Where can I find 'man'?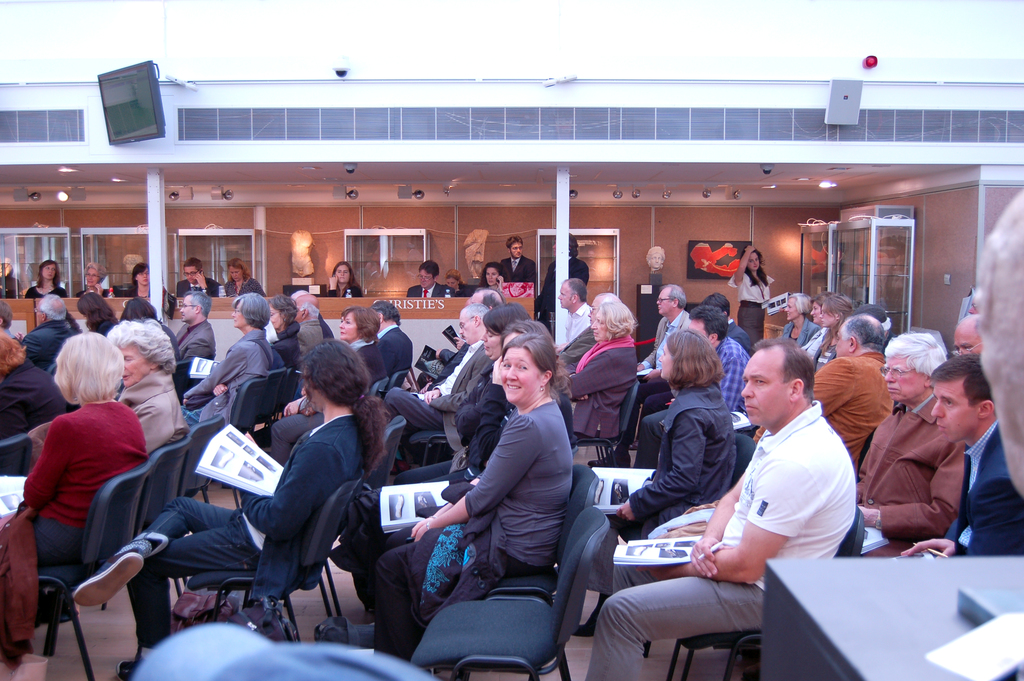
You can find it at 588, 293, 753, 467.
